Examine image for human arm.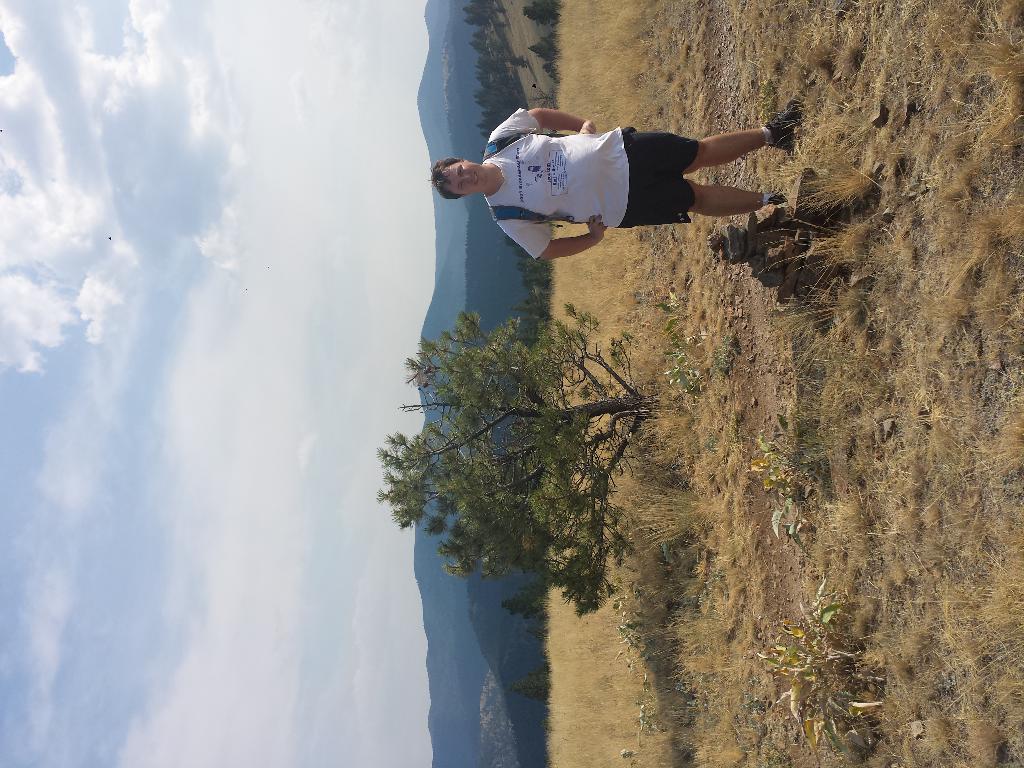
Examination result: [488, 211, 618, 268].
